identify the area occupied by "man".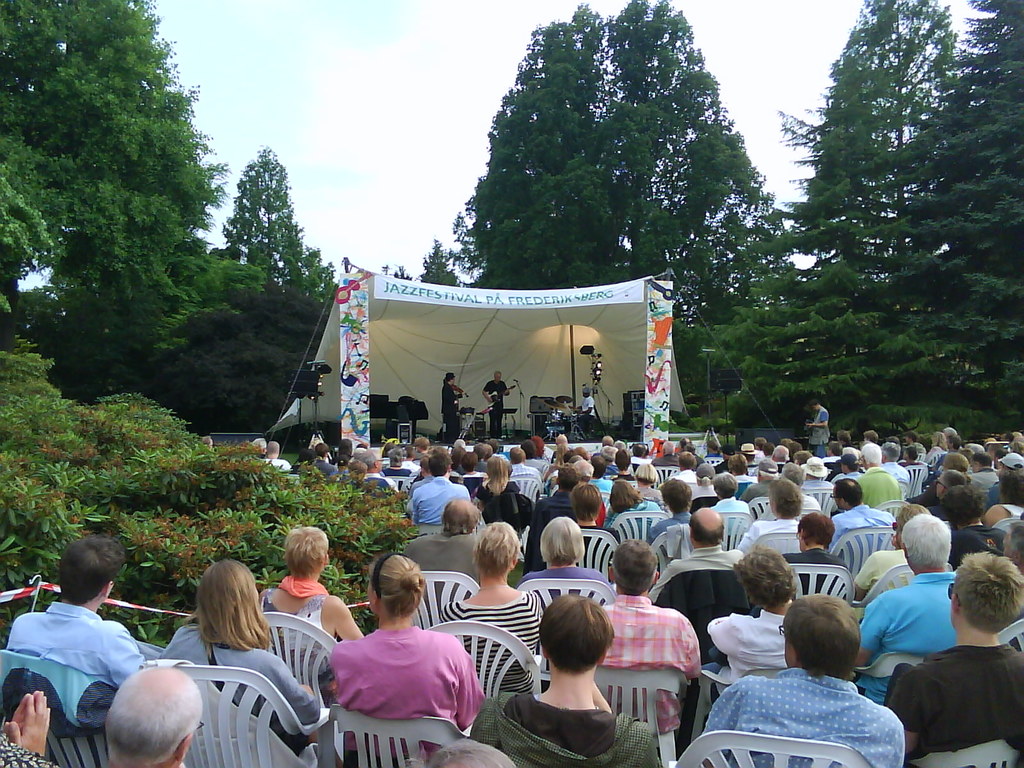
Area: bbox=(598, 536, 699, 735).
